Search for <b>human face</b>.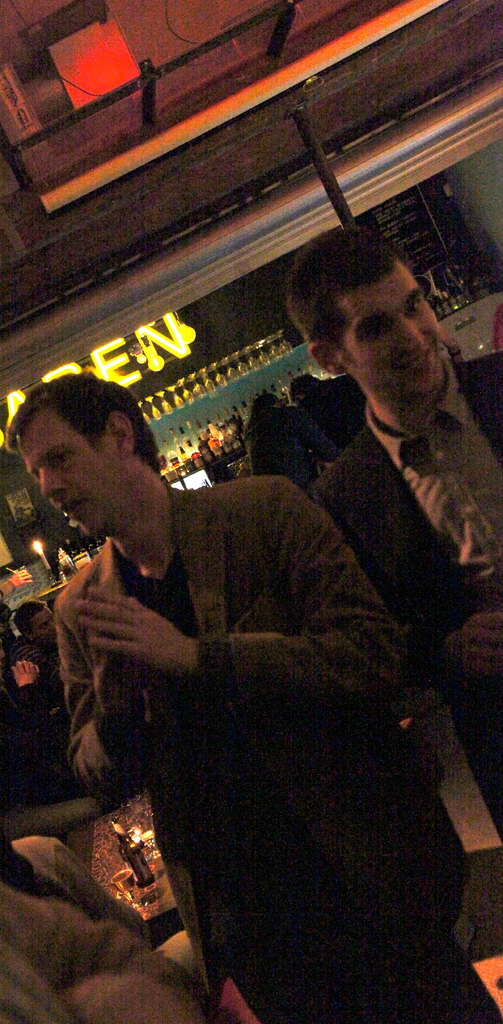
Found at (left=327, top=259, right=440, bottom=391).
